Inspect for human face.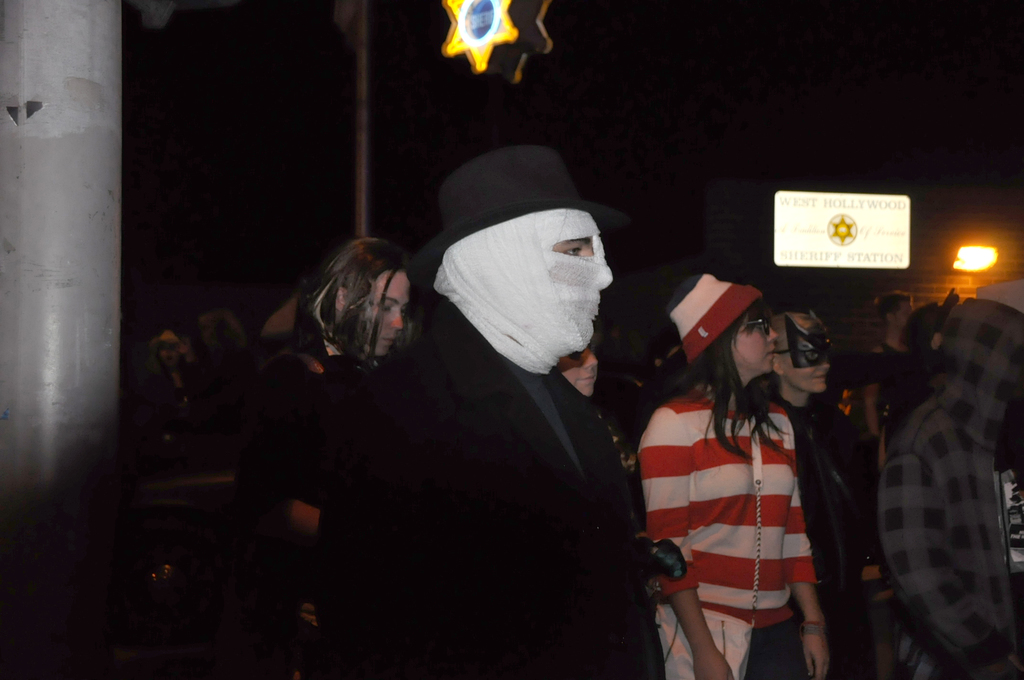
Inspection: l=894, t=299, r=915, b=330.
